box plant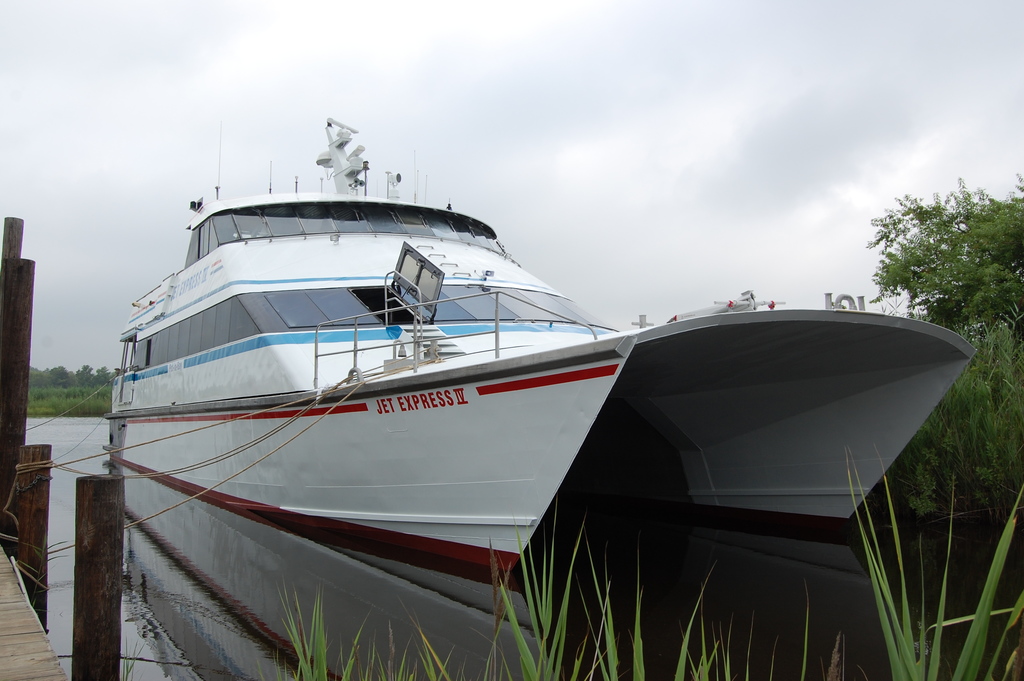
crop(486, 507, 573, 680)
